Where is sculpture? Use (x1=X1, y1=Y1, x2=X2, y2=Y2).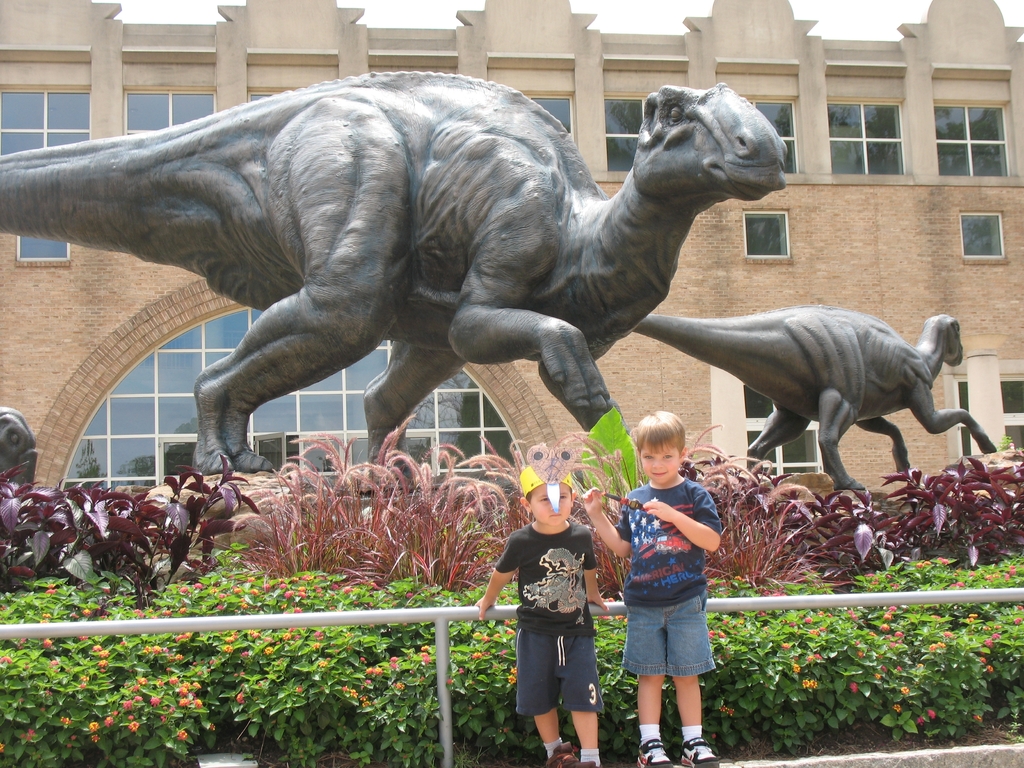
(x1=0, y1=70, x2=781, y2=472).
